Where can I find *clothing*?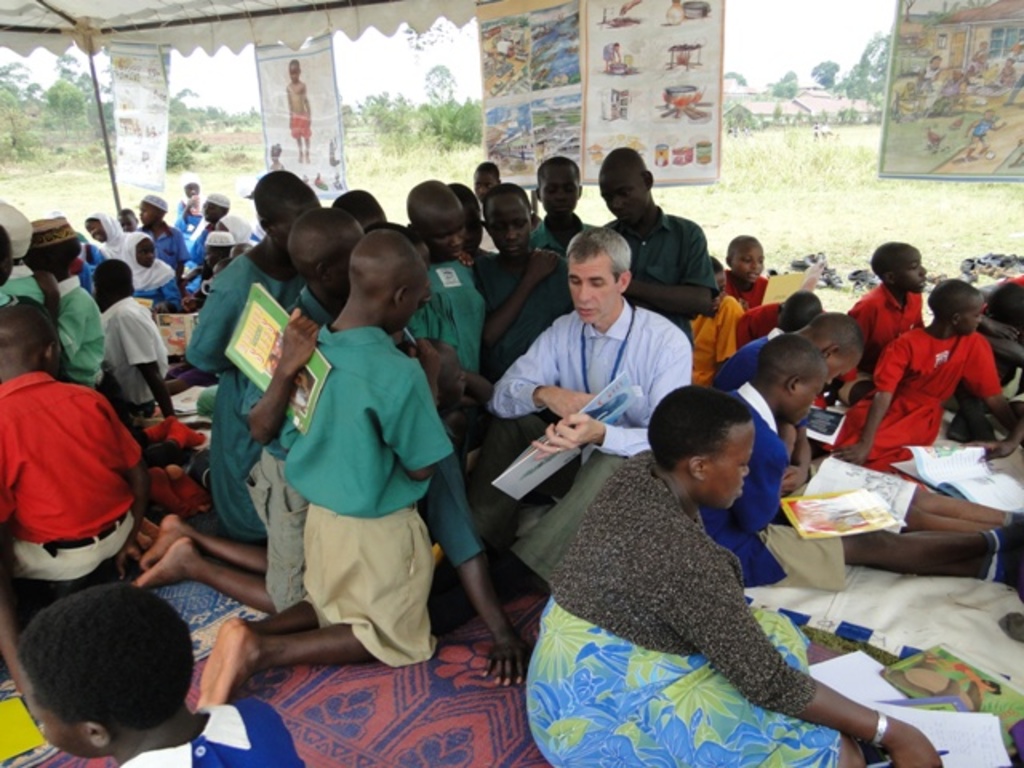
You can find it at {"x1": 5, "y1": 366, "x2": 146, "y2": 610}.
